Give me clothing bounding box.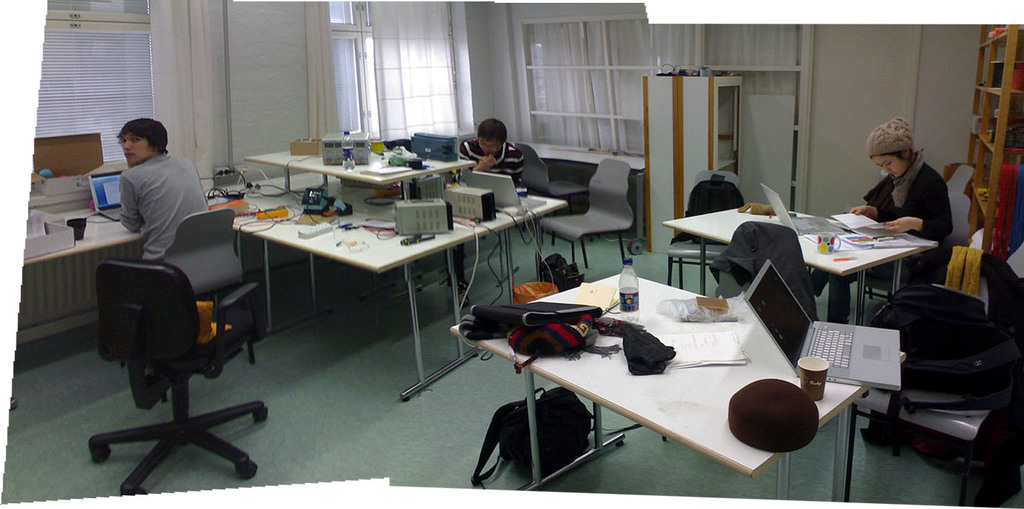
rect(95, 127, 212, 262).
